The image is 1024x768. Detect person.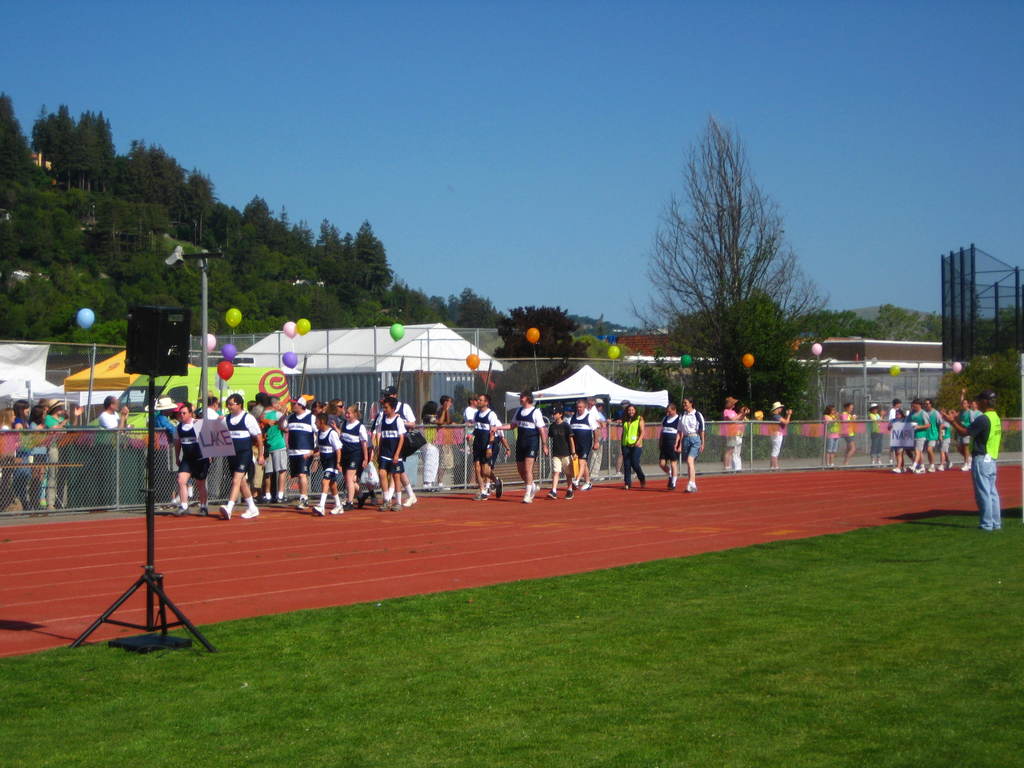
Detection: 461:393:474:488.
